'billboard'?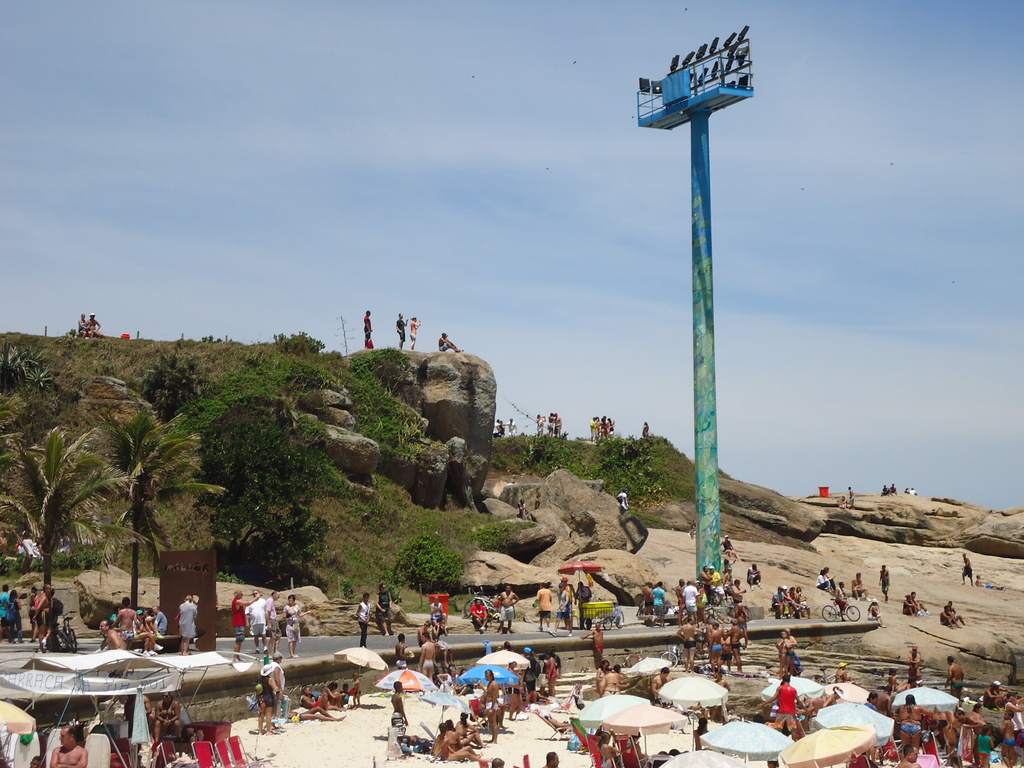
<bbox>154, 543, 215, 646</bbox>
